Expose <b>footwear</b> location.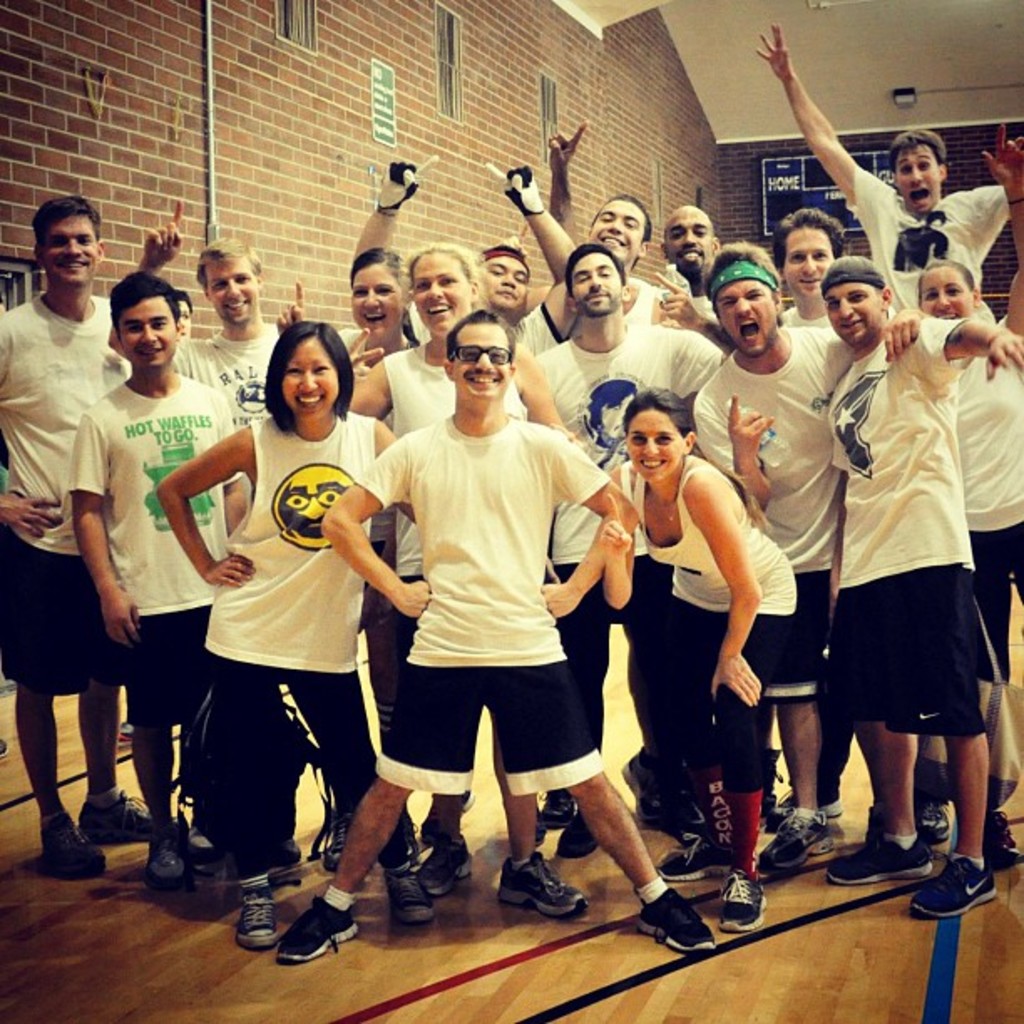
Exposed at bbox=(763, 817, 835, 865).
